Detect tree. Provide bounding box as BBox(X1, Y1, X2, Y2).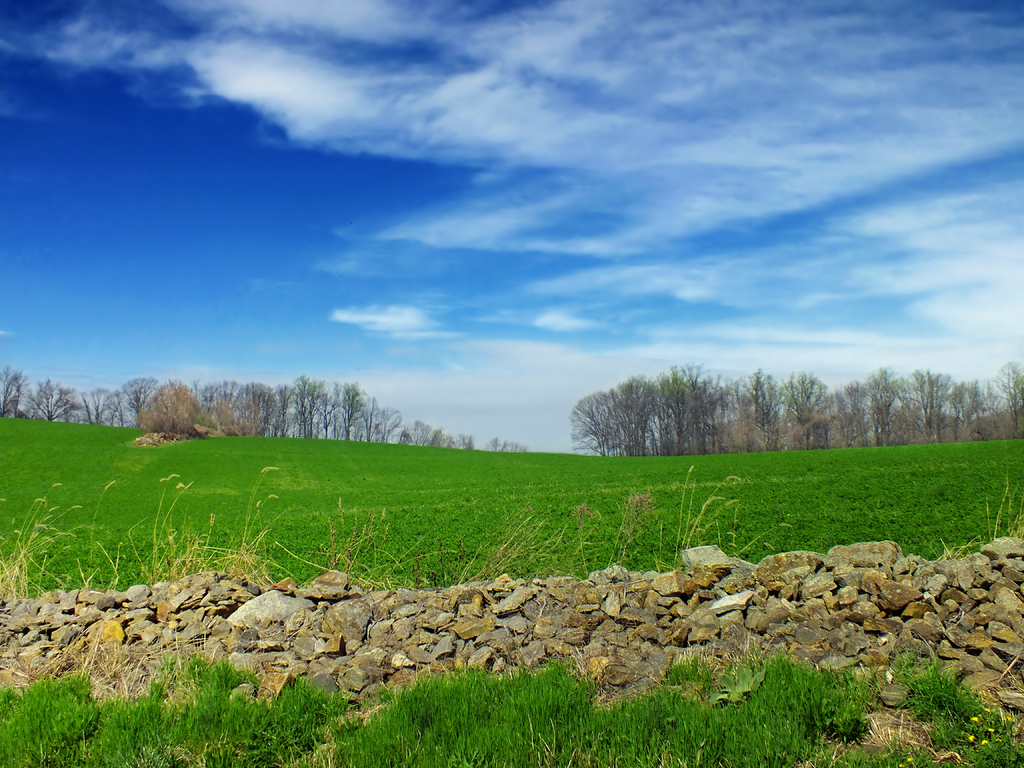
BBox(571, 364, 729, 464).
